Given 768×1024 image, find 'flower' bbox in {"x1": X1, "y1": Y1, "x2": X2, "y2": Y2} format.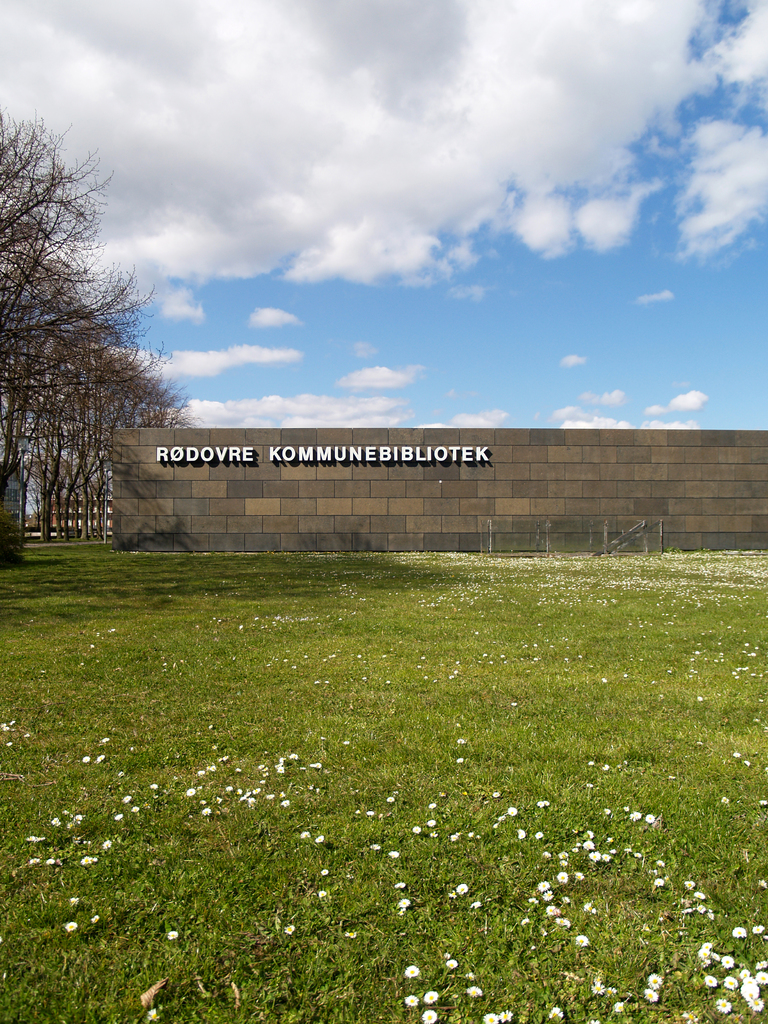
{"x1": 697, "y1": 904, "x2": 709, "y2": 918}.
